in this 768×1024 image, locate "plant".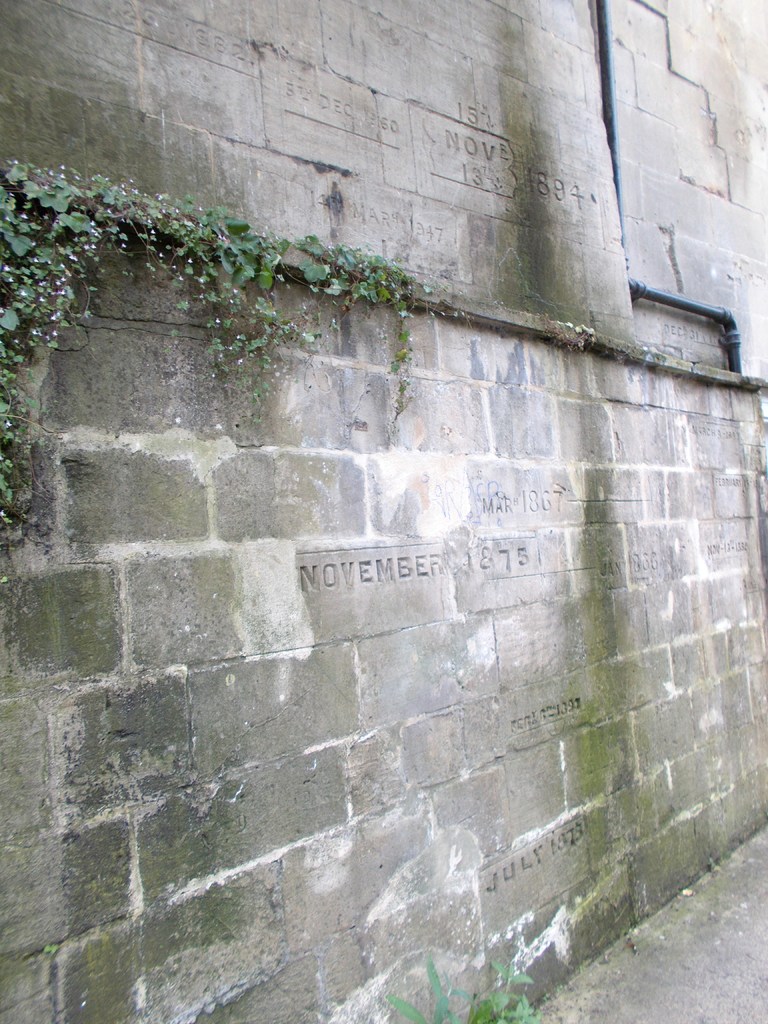
Bounding box: <box>538,310,597,355</box>.
